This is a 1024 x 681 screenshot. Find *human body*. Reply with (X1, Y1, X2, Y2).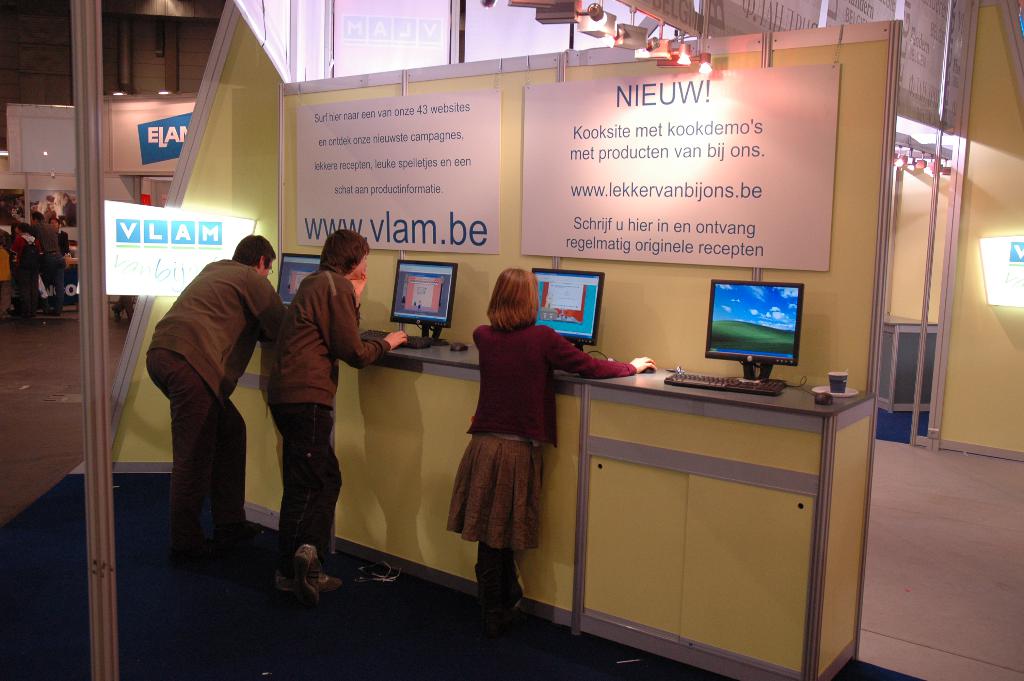
(145, 212, 274, 576).
